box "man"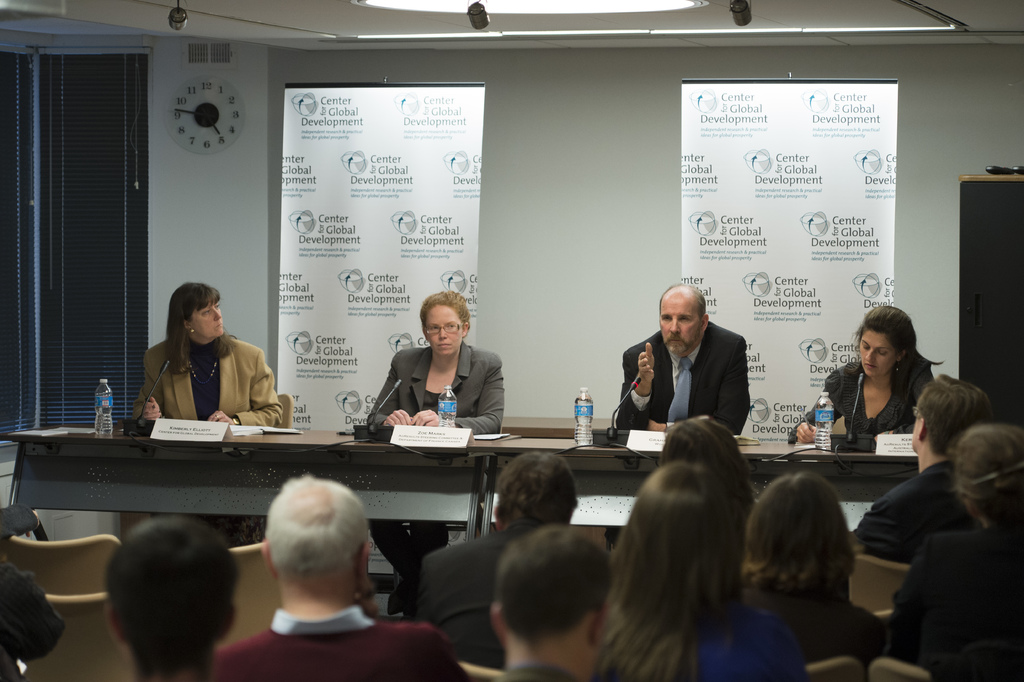
bbox=(105, 513, 241, 681)
